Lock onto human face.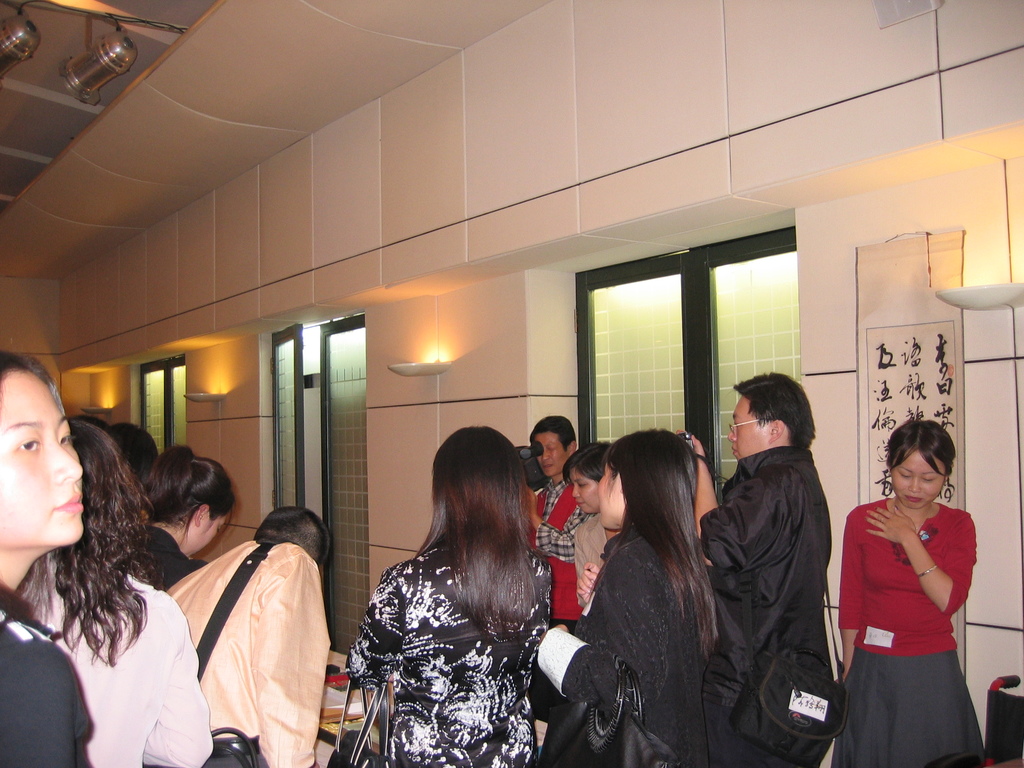
Locked: select_region(182, 512, 230, 556).
